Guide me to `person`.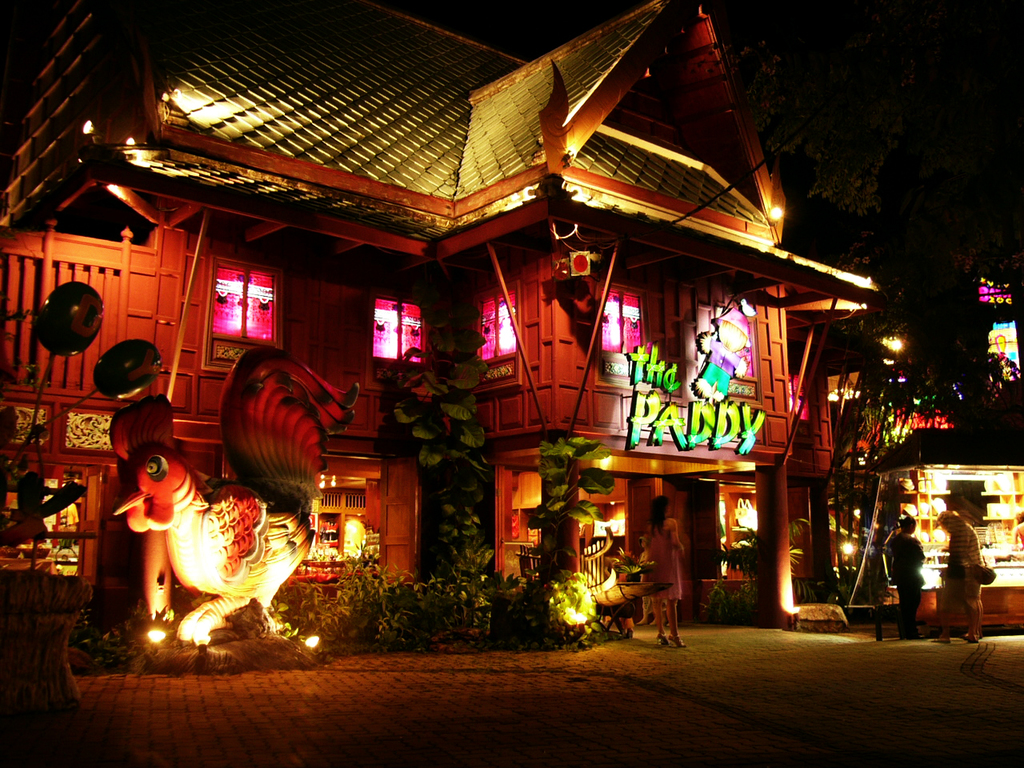
Guidance: BBox(642, 494, 690, 646).
